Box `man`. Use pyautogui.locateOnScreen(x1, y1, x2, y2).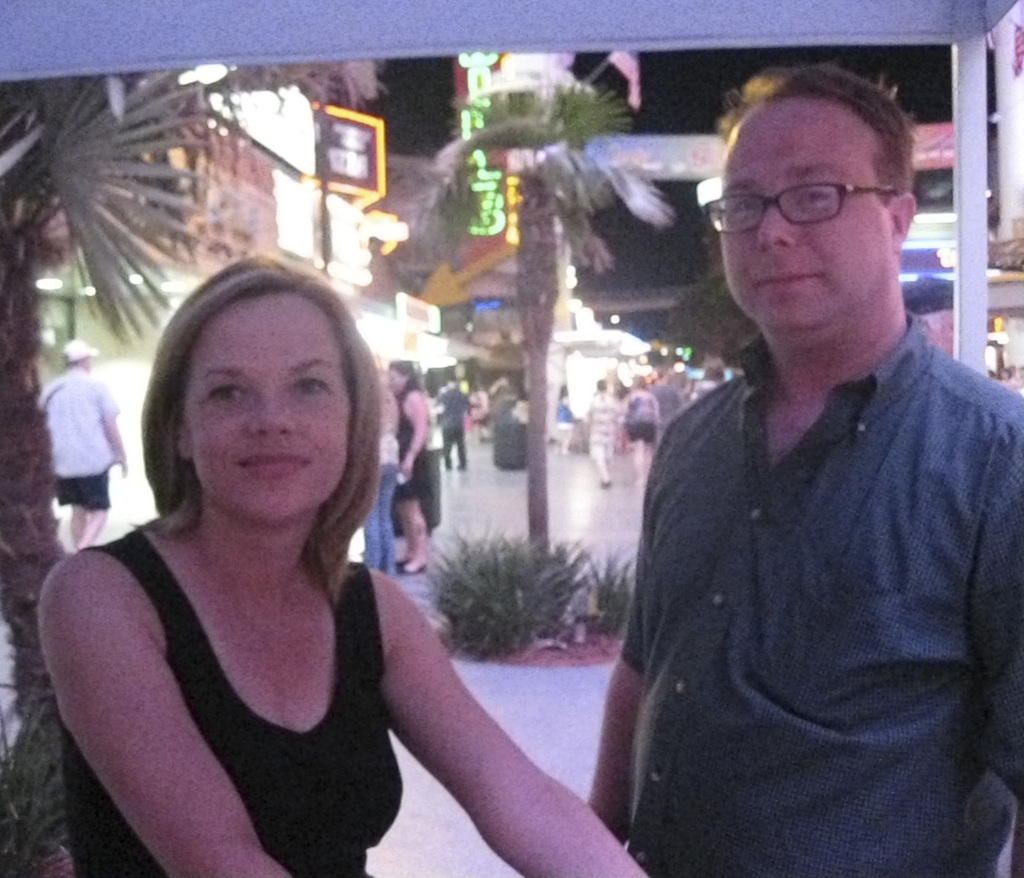
pyautogui.locateOnScreen(581, 78, 1023, 865).
